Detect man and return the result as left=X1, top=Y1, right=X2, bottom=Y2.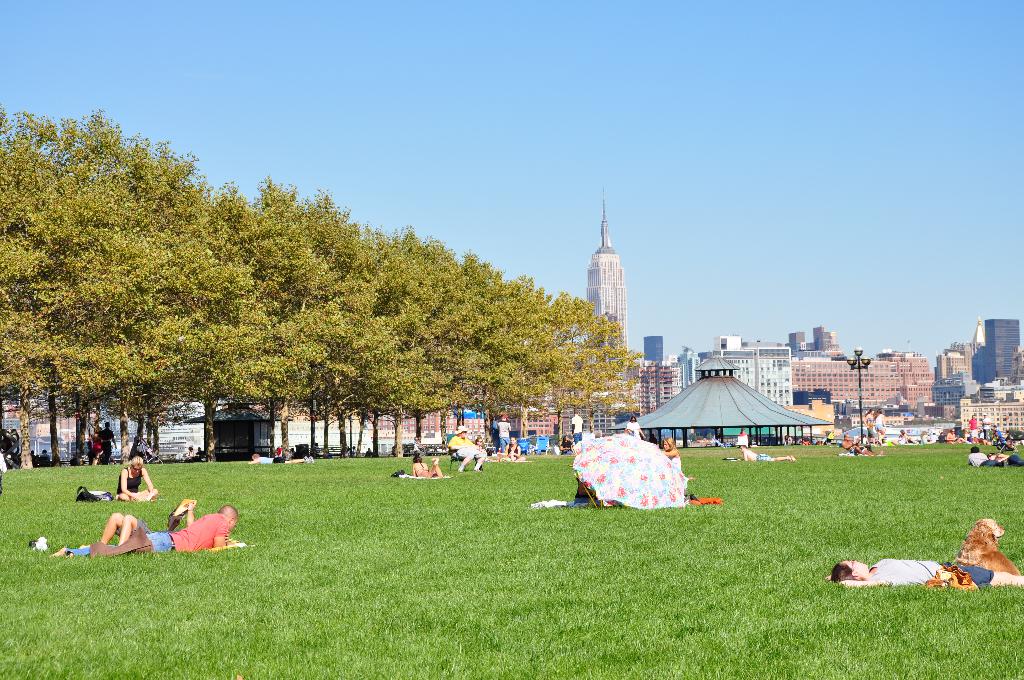
left=92, top=501, right=246, bottom=558.
